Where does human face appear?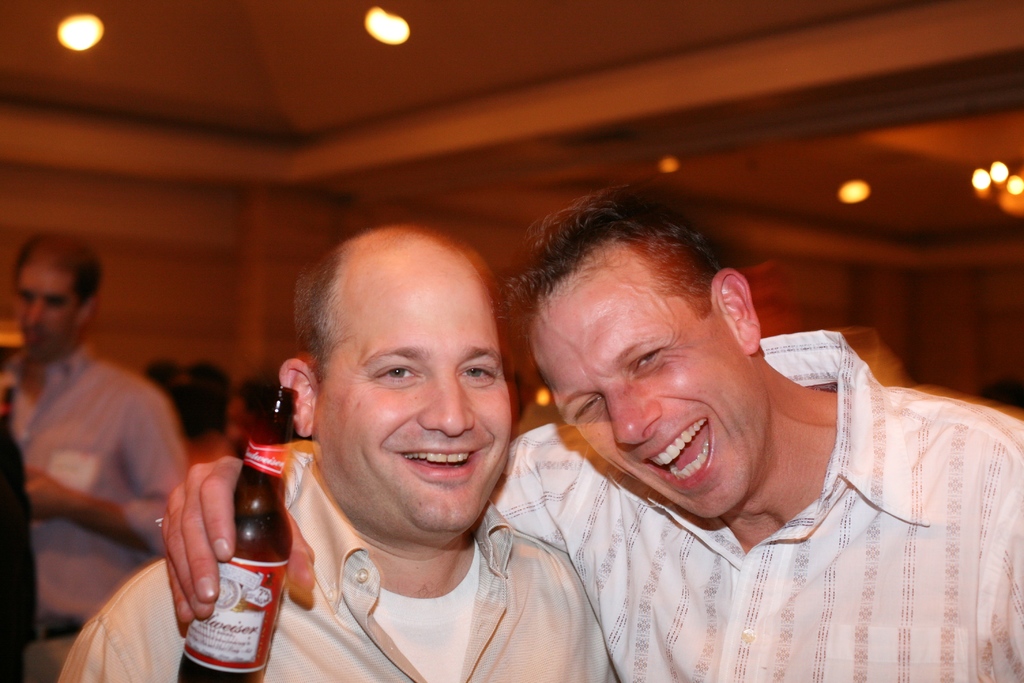
Appears at {"left": 10, "top": 266, "right": 88, "bottom": 361}.
